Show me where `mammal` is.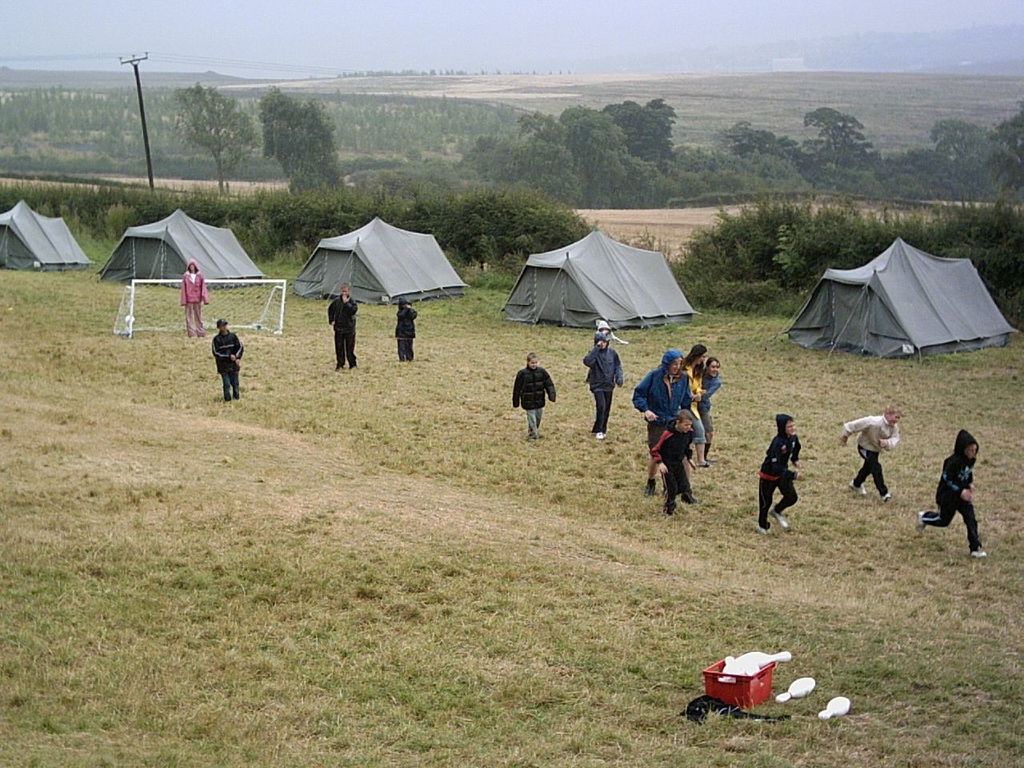
`mammal` is at pyautogui.locateOnScreen(212, 319, 246, 401).
